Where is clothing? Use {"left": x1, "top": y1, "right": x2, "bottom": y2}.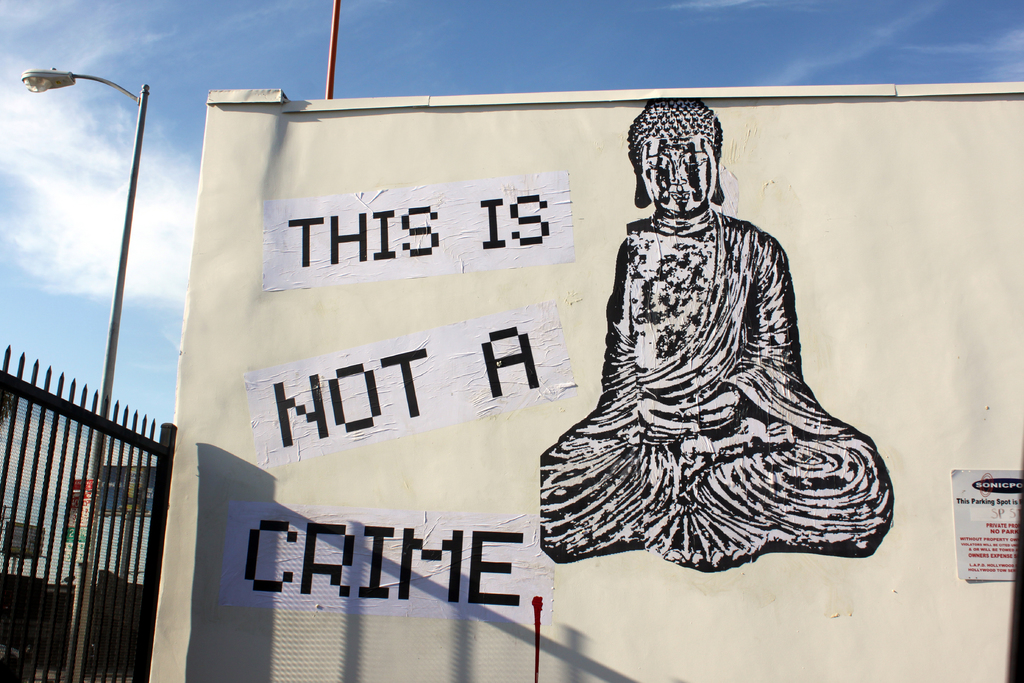
{"left": 570, "top": 175, "right": 847, "bottom": 529}.
